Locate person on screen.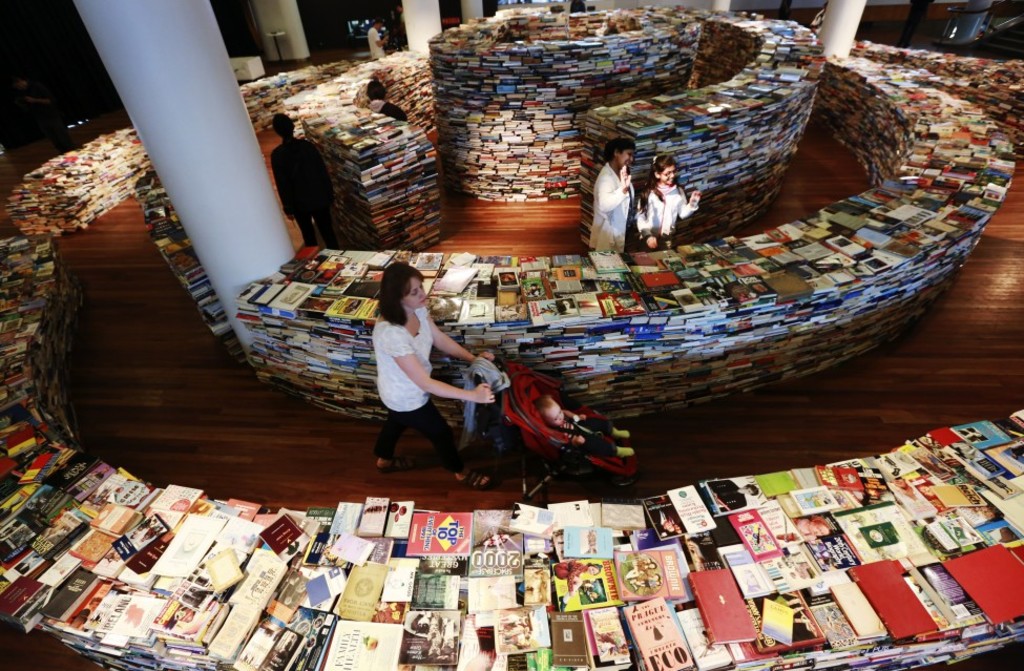
On screen at (x1=521, y1=389, x2=642, y2=468).
